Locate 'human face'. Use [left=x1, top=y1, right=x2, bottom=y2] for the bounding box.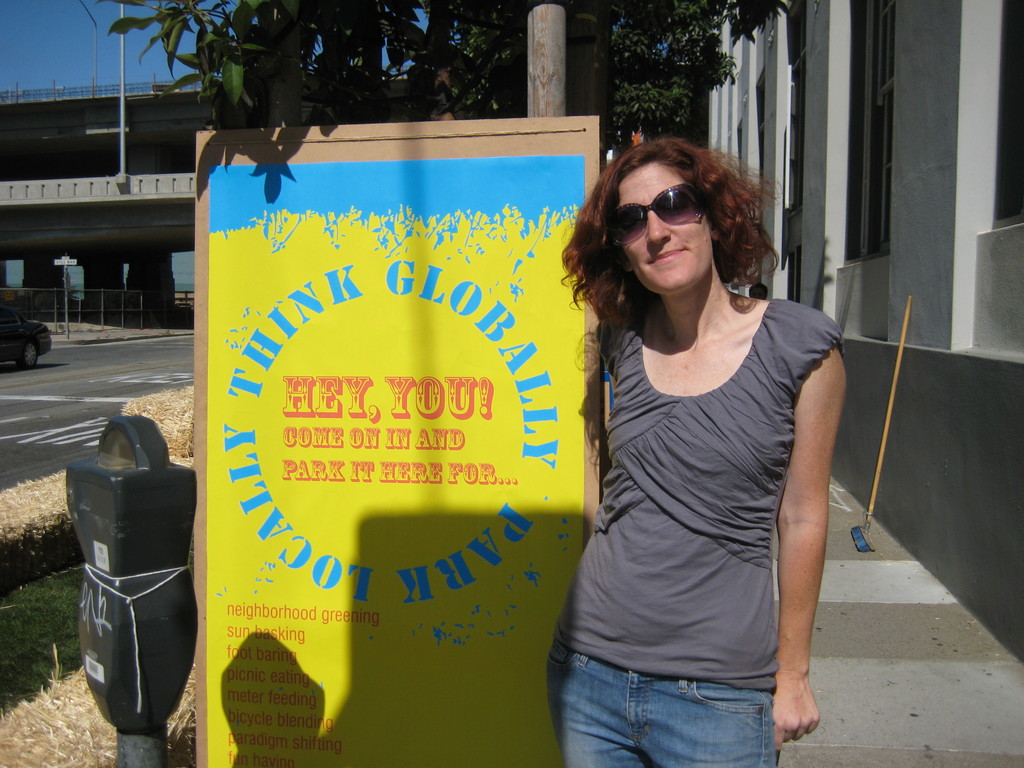
[left=620, top=166, right=714, bottom=296].
